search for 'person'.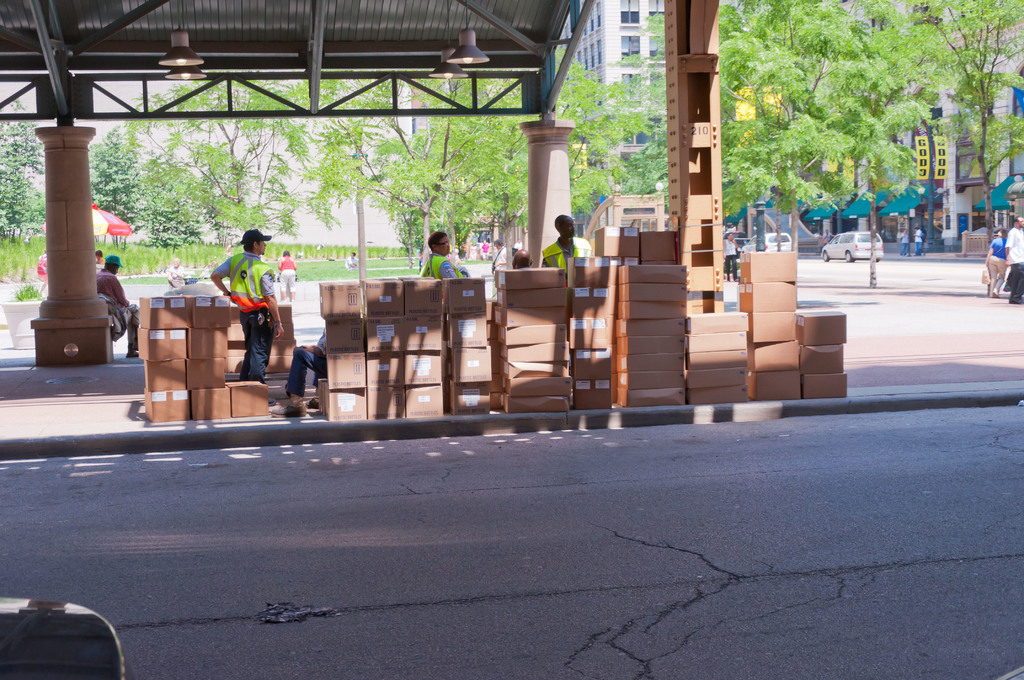
Found at [left=343, top=249, right=361, bottom=268].
